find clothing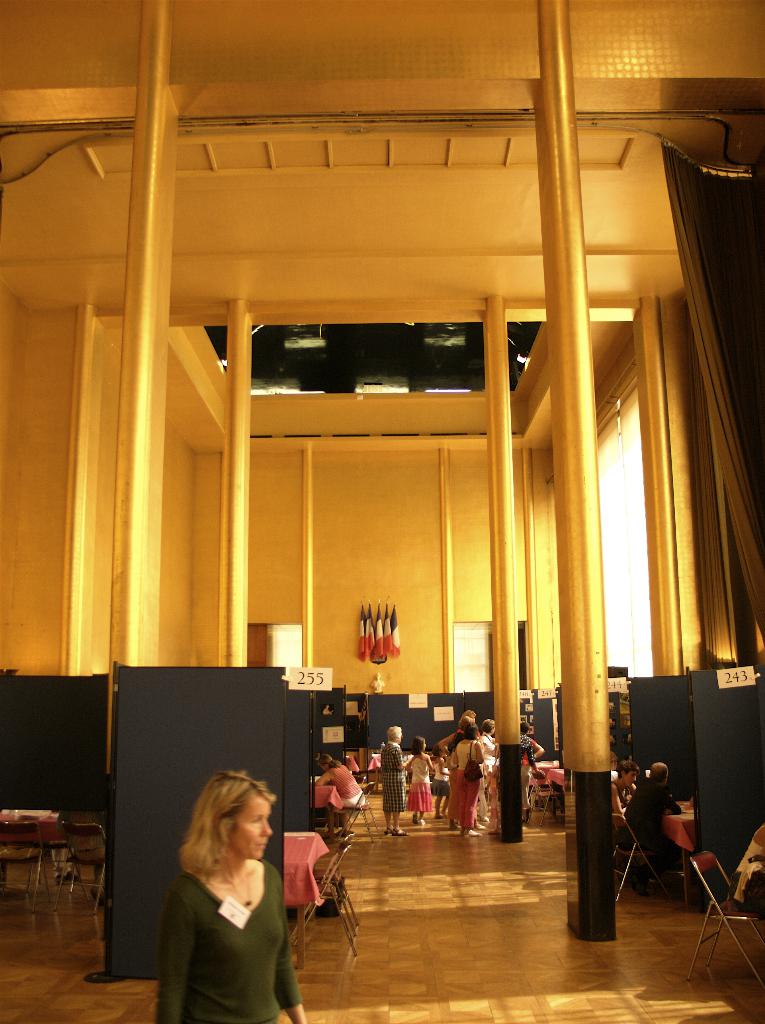
x1=406, y1=762, x2=435, y2=811
